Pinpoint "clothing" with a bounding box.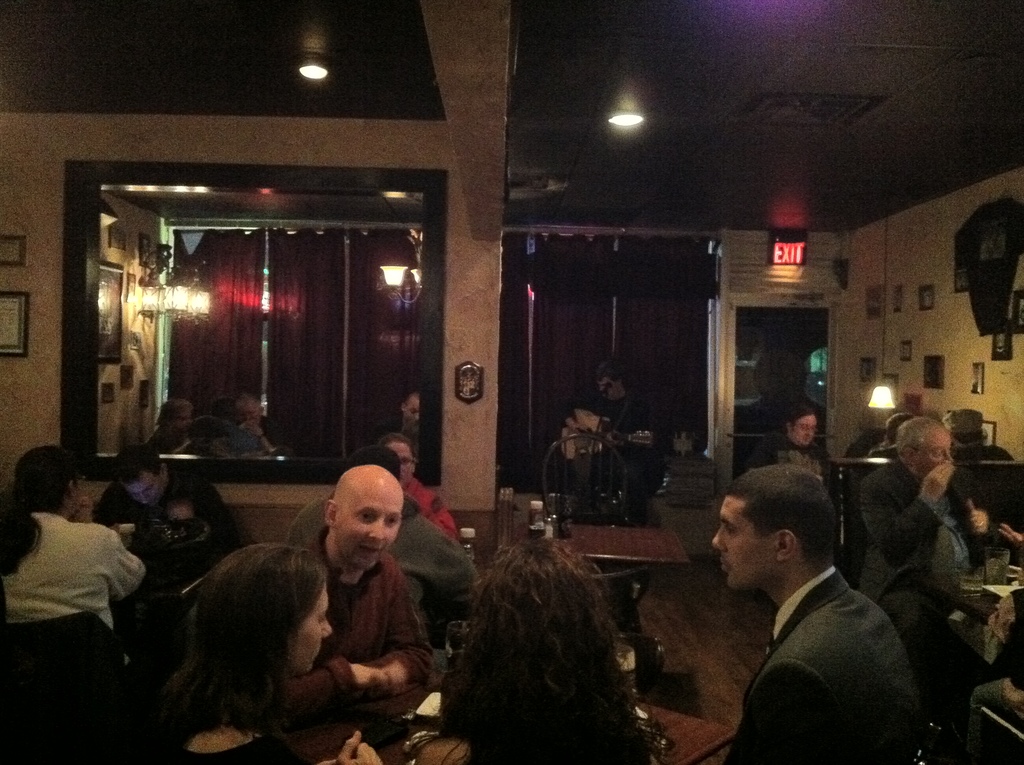
[406,475,464,527].
